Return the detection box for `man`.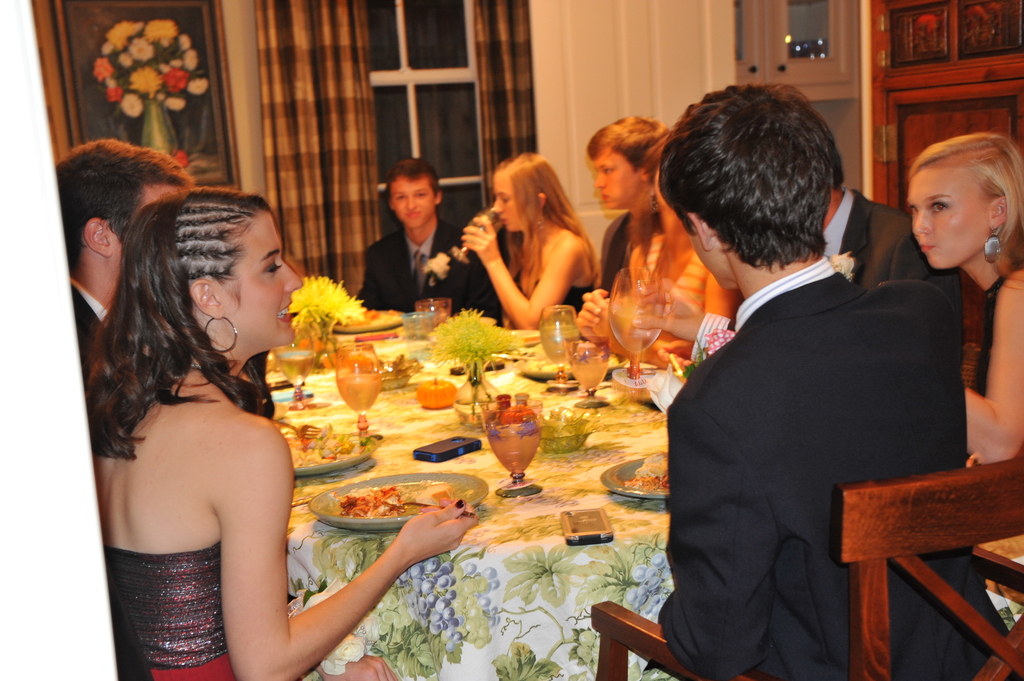
x1=628 y1=83 x2=985 y2=670.
